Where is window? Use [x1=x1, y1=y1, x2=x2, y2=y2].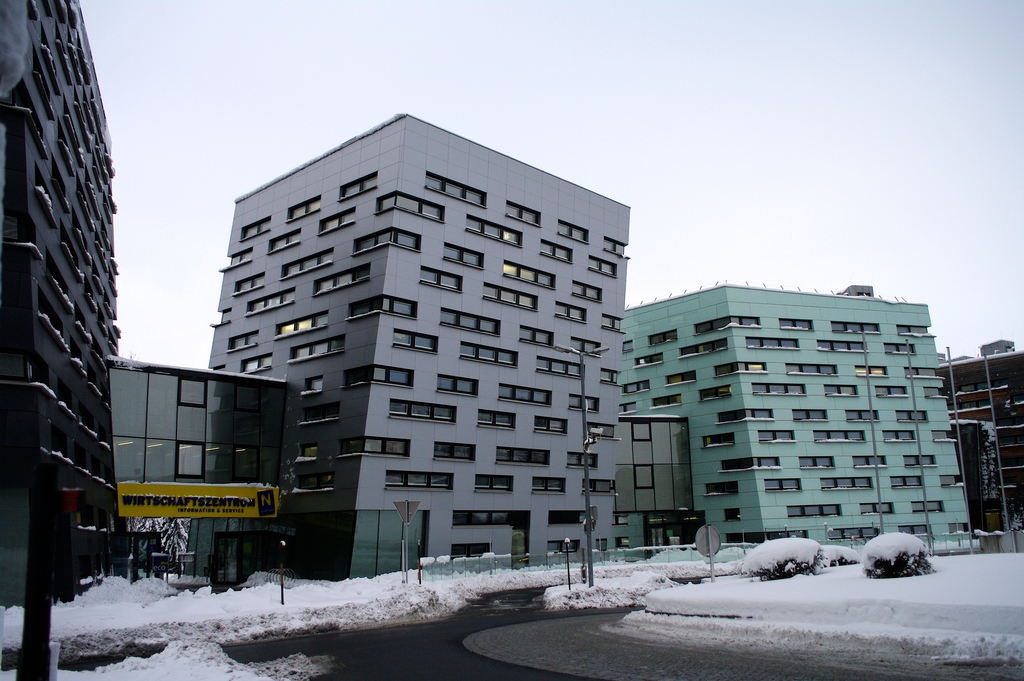
[x1=840, y1=408, x2=881, y2=418].
